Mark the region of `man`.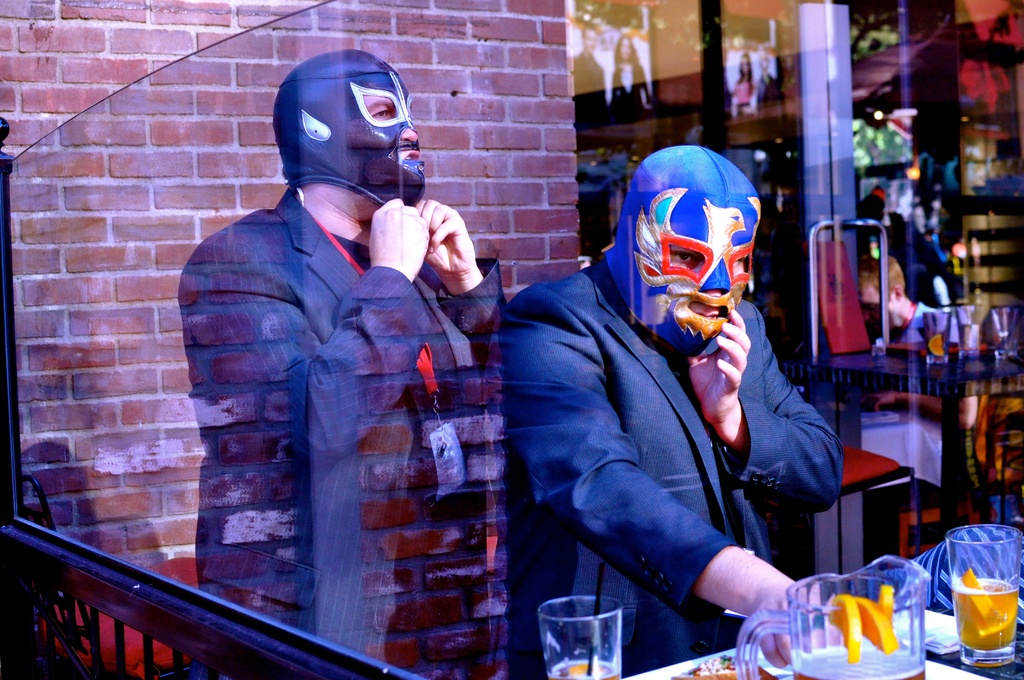
Region: <bbox>177, 48, 512, 679</bbox>.
